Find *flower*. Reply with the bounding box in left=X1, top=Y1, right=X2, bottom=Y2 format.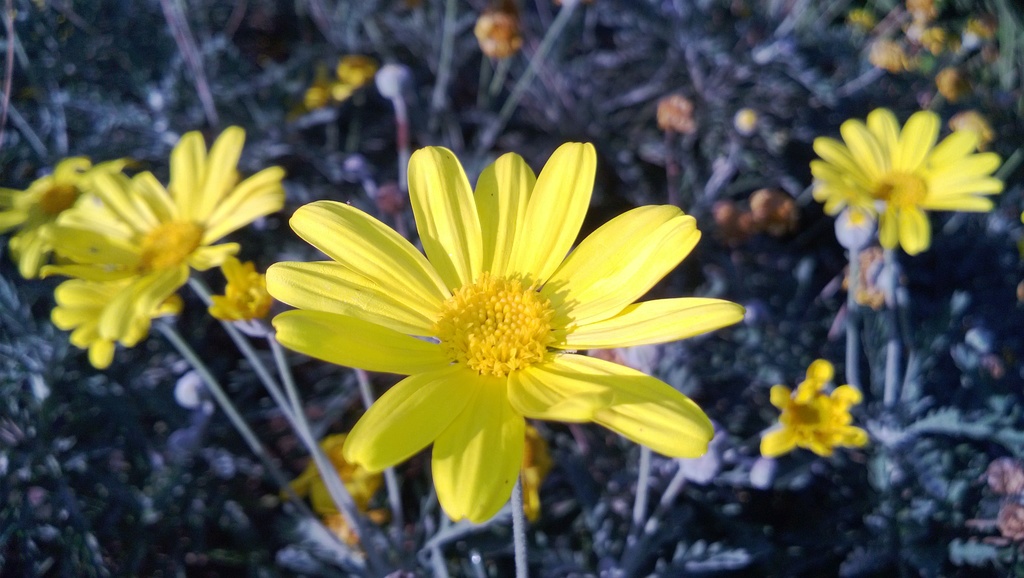
left=751, top=354, right=867, bottom=453.
